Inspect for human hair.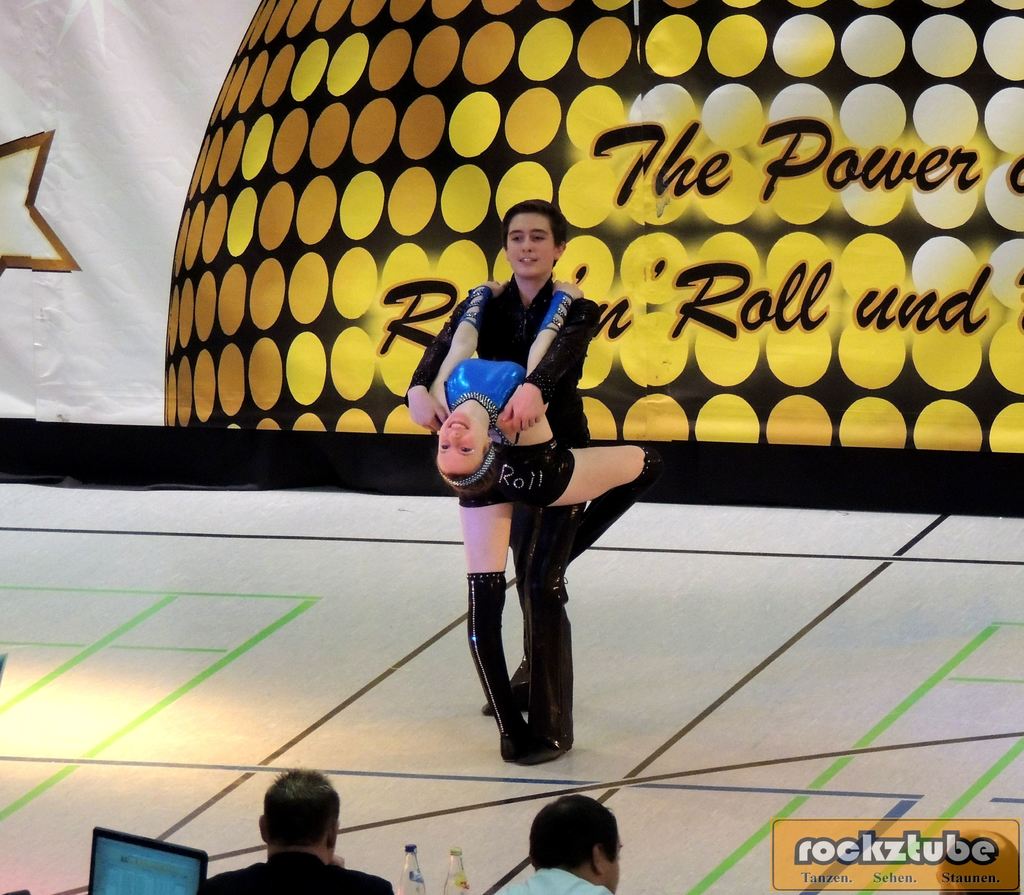
Inspection: bbox=[442, 444, 502, 497].
